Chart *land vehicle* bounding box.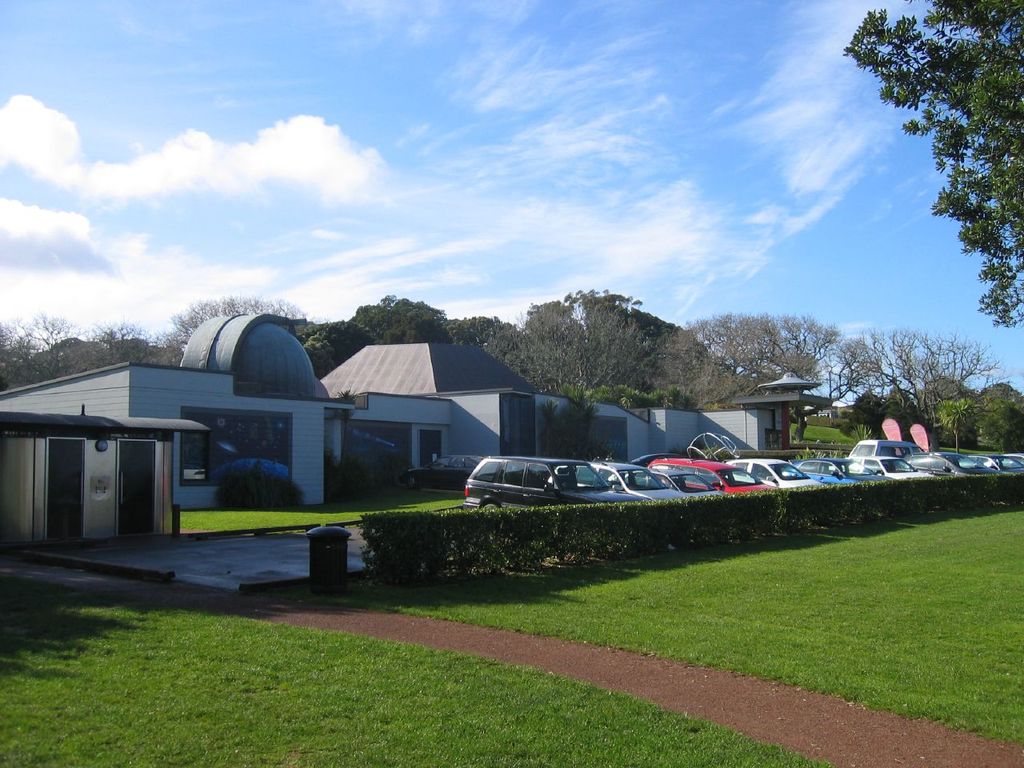
Charted: [850, 454, 922, 477].
